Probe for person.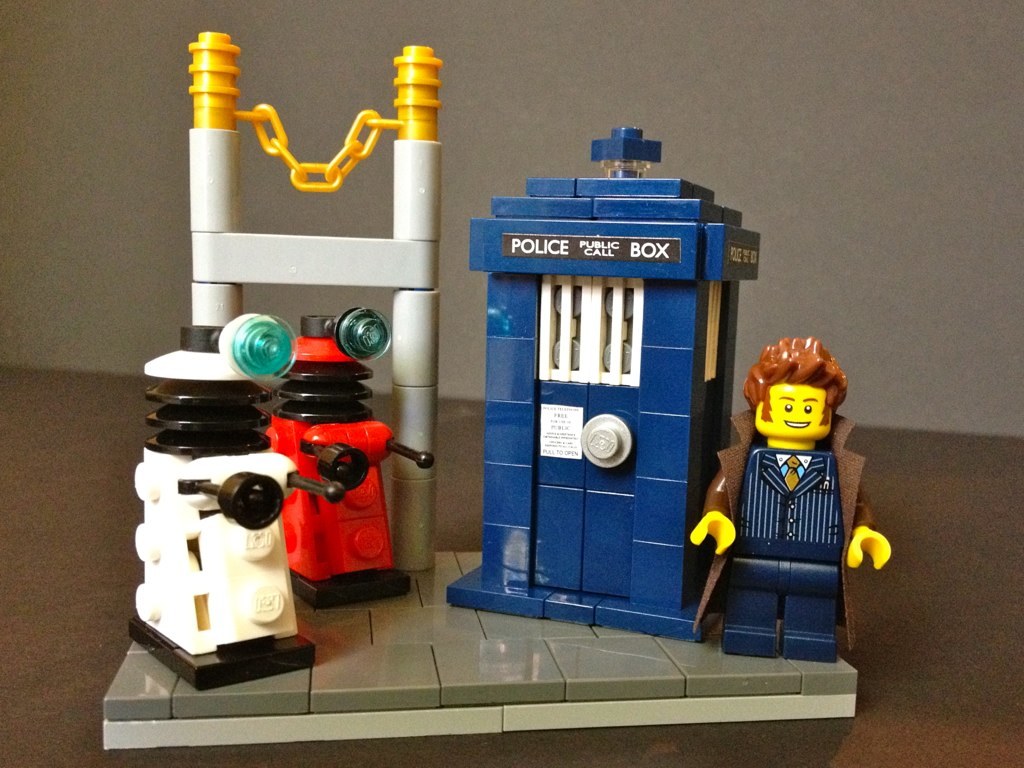
Probe result: l=683, t=334, r=890, b=661.
